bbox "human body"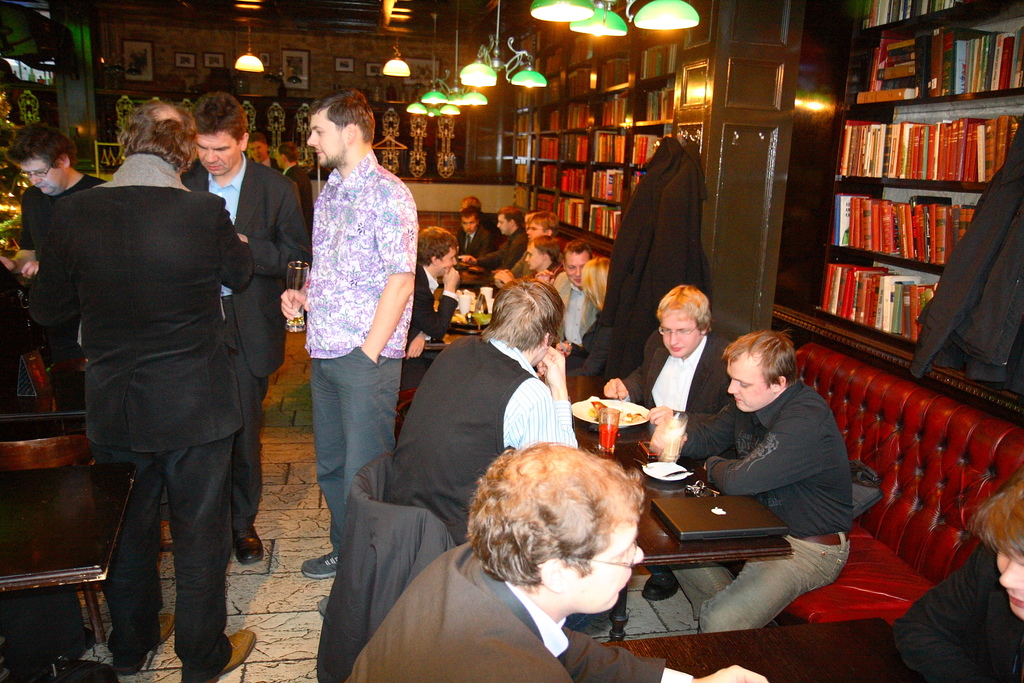
bbox=(42, 92, 257, 664)
